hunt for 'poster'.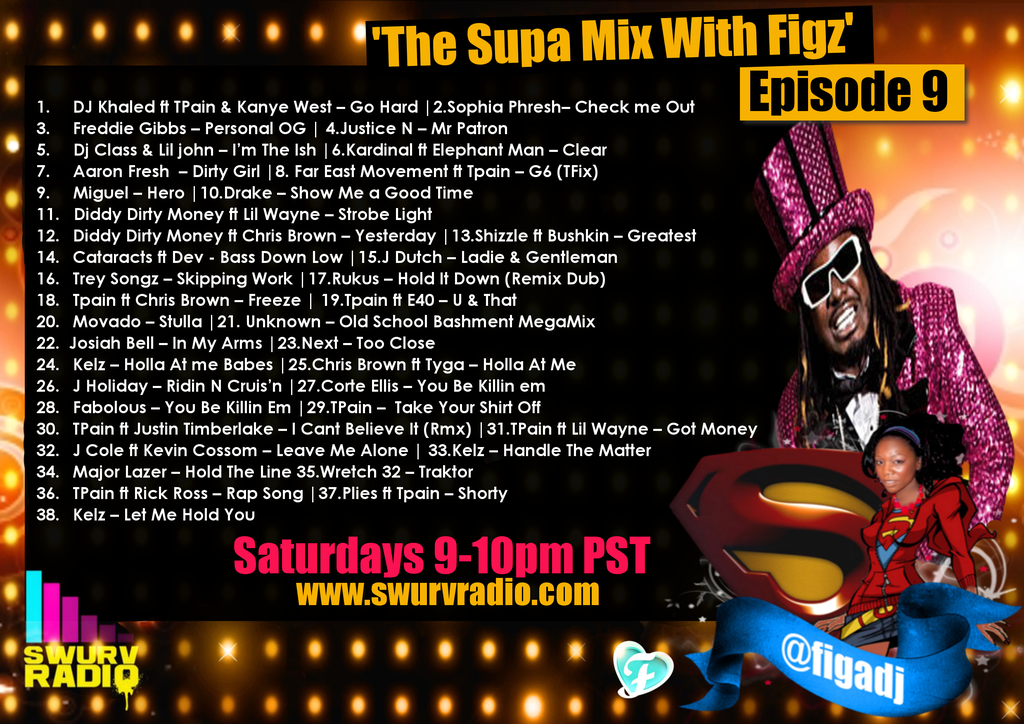
Hunted down at {"left": 0, "top": 0, "right": 1023, "bottom": 723}.
